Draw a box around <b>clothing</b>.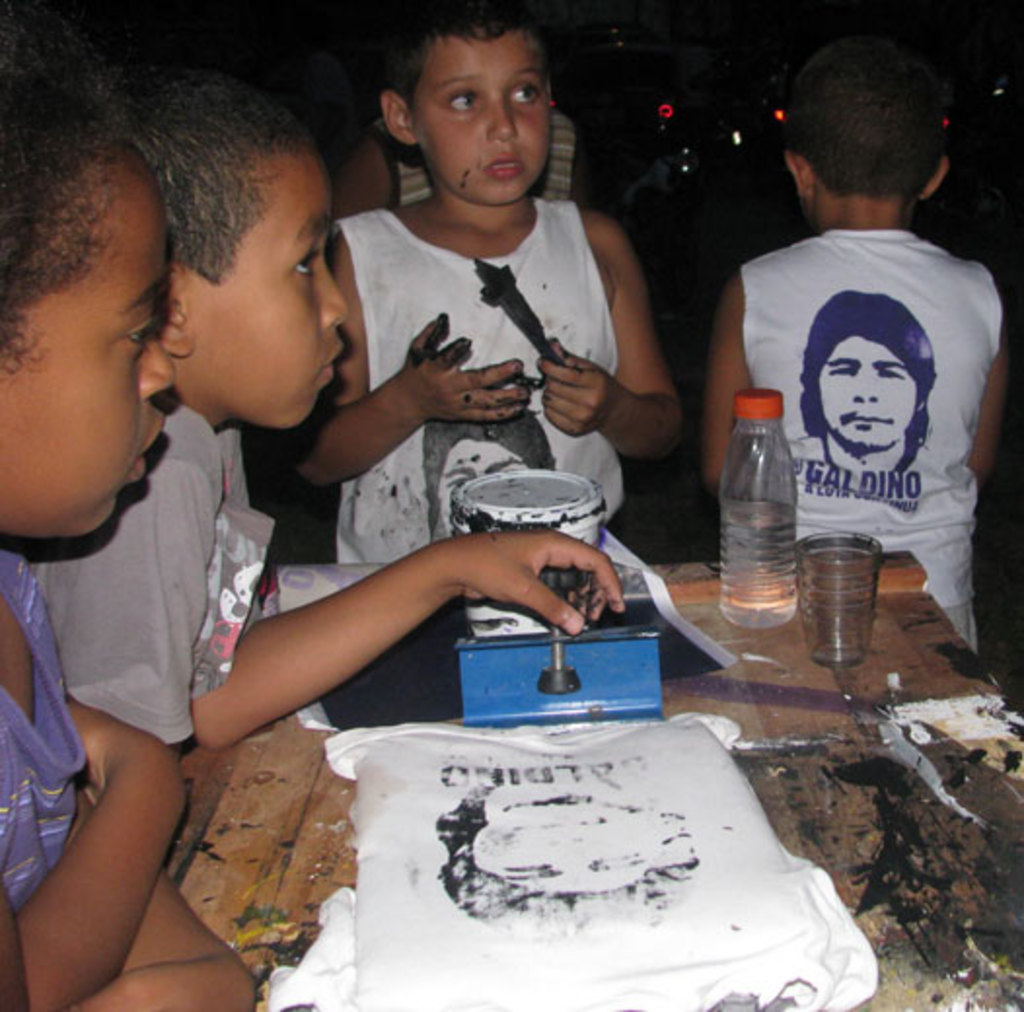
339/199/635/560.
